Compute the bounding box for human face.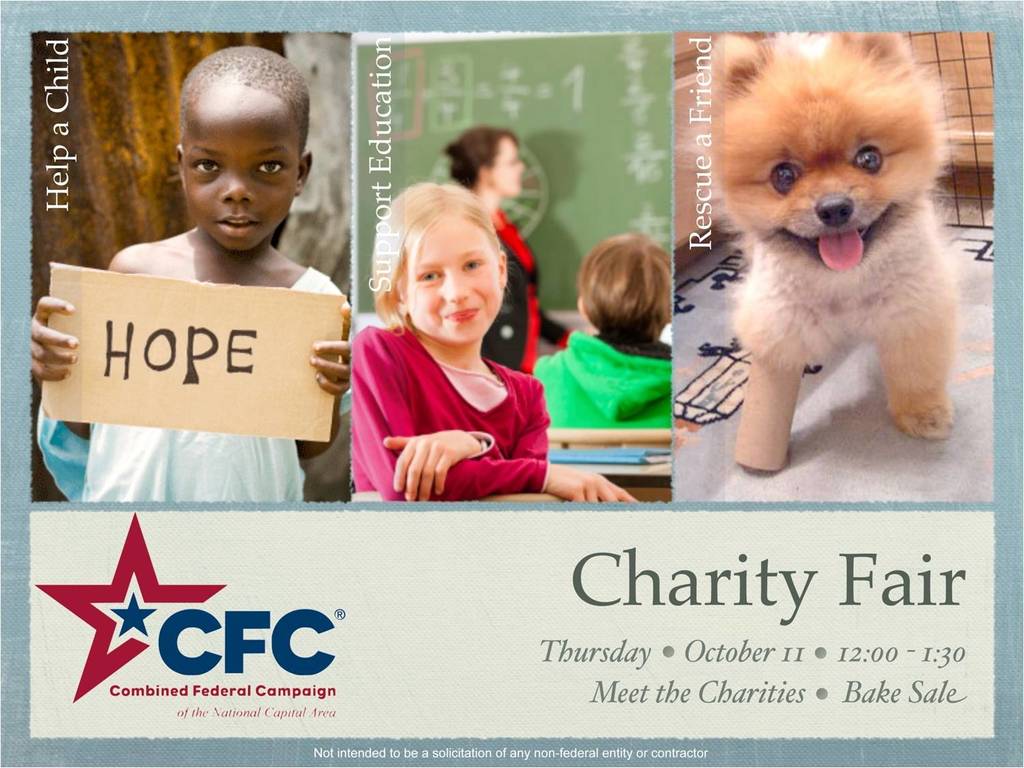
bbox(493, 134, 525, 193).
